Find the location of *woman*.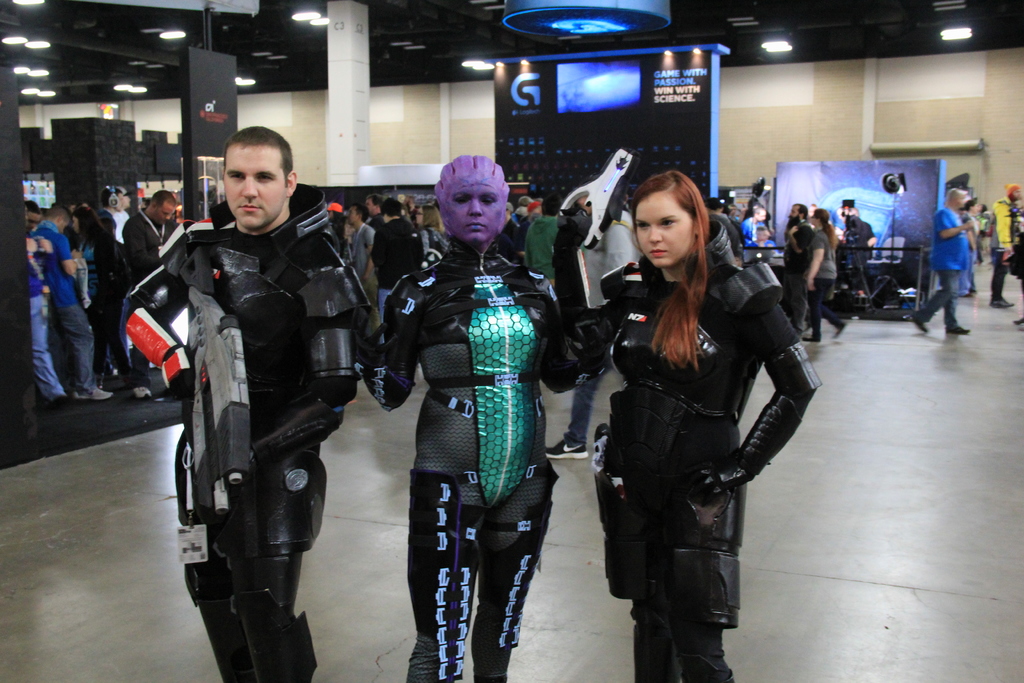
Location: [554,168,822,682].
